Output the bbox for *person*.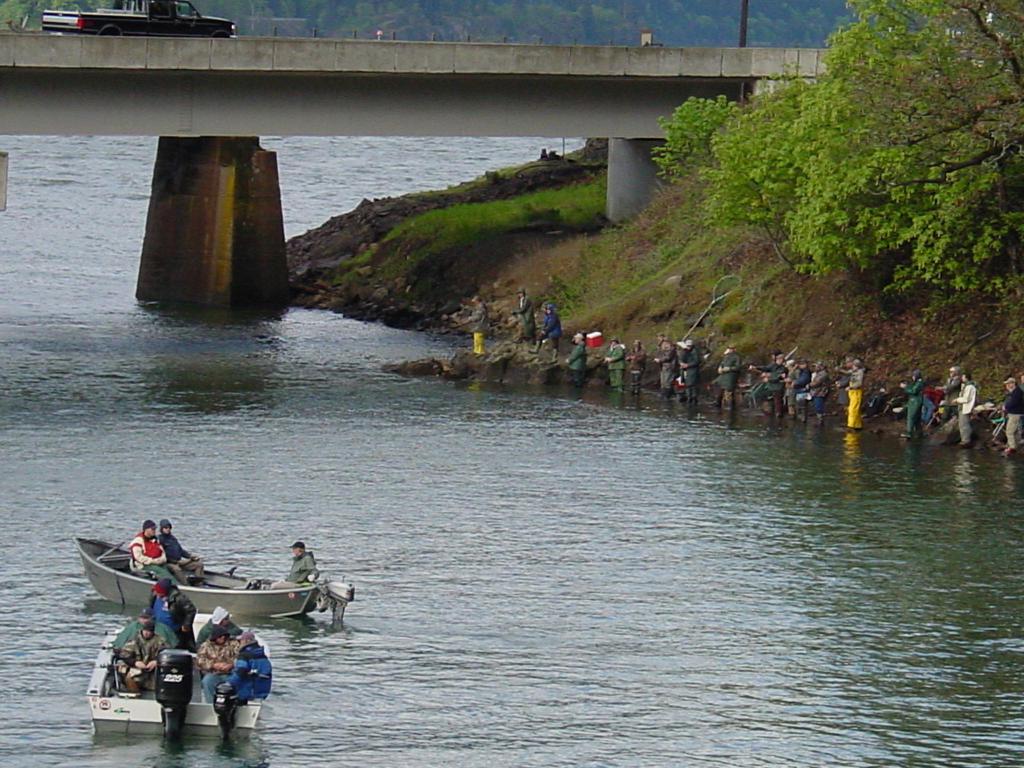
select_region(789, 357, 811, 427).
